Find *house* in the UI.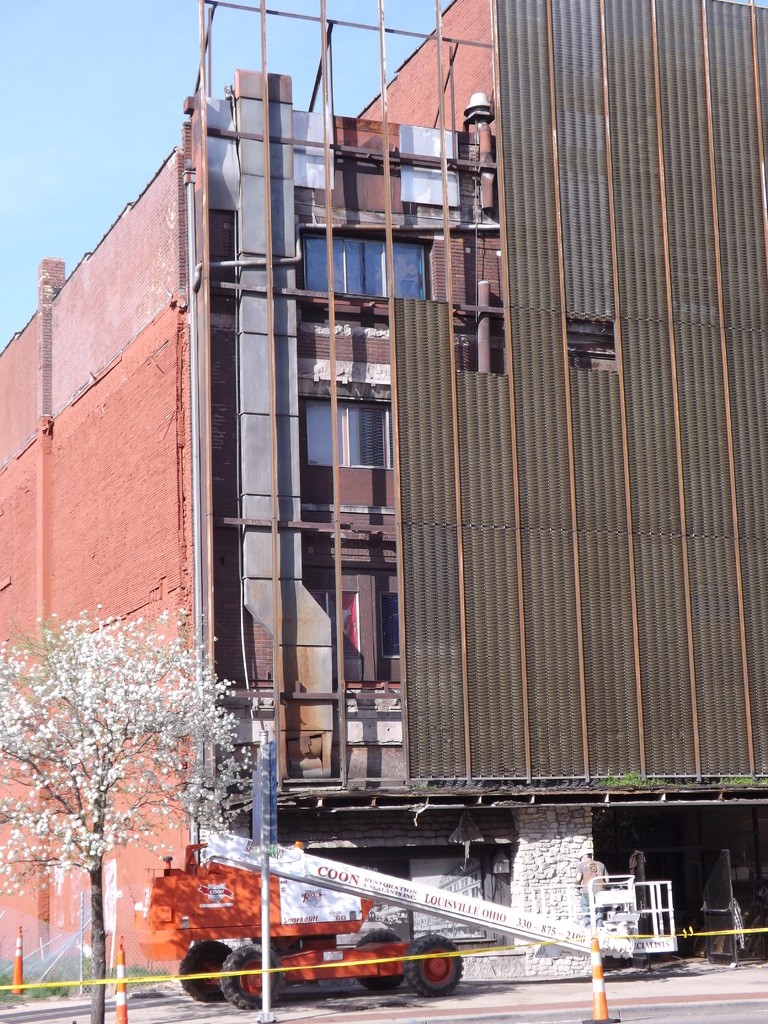
UI element at crop(66, 6, 751, 964).
